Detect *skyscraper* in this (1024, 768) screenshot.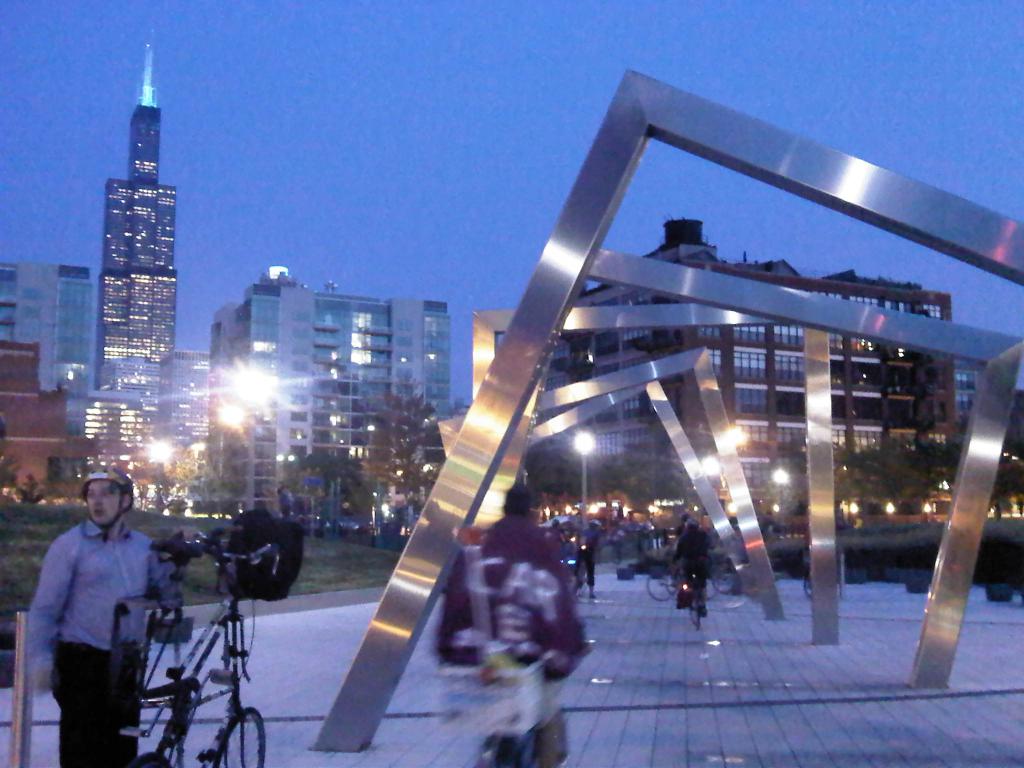
Detection: 61,25,191,520.
